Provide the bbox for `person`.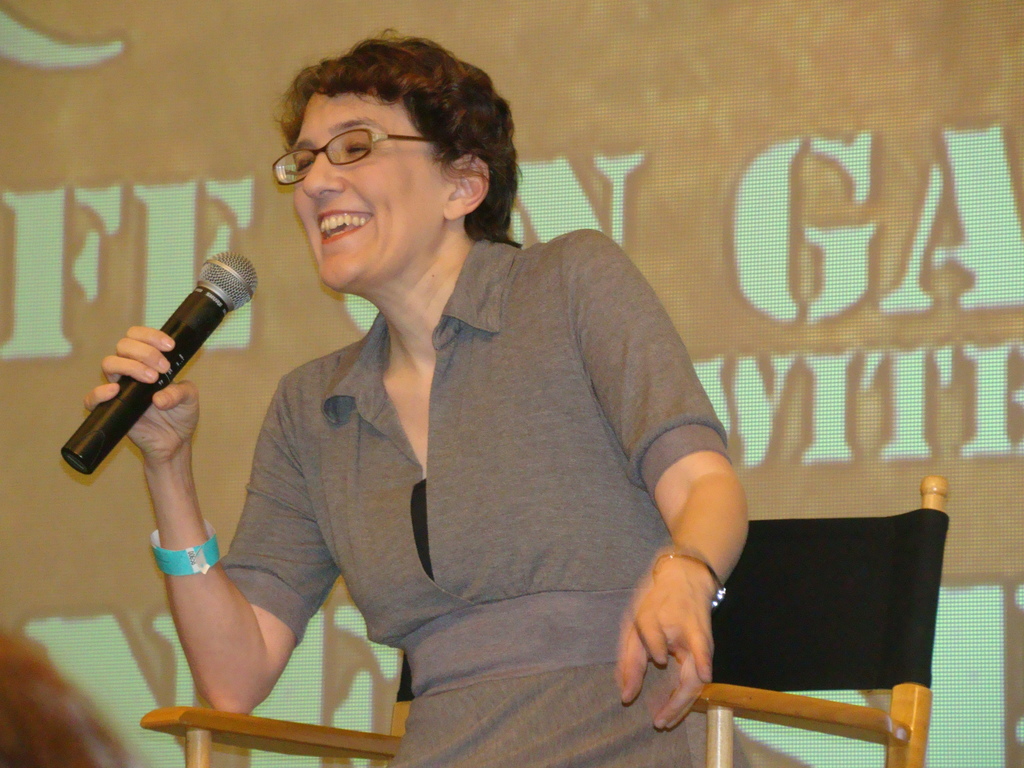
box(86, 22, 752, 767).
